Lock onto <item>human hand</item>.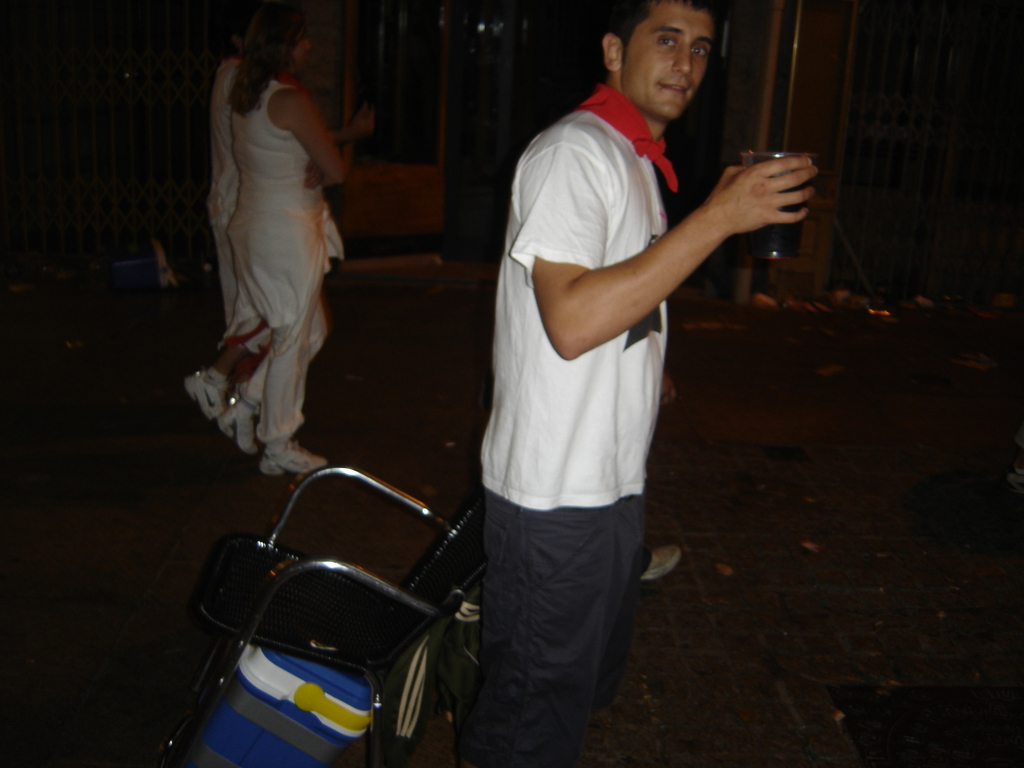
Locked: <bbox>306, 159, 324, 191</bbox>.
